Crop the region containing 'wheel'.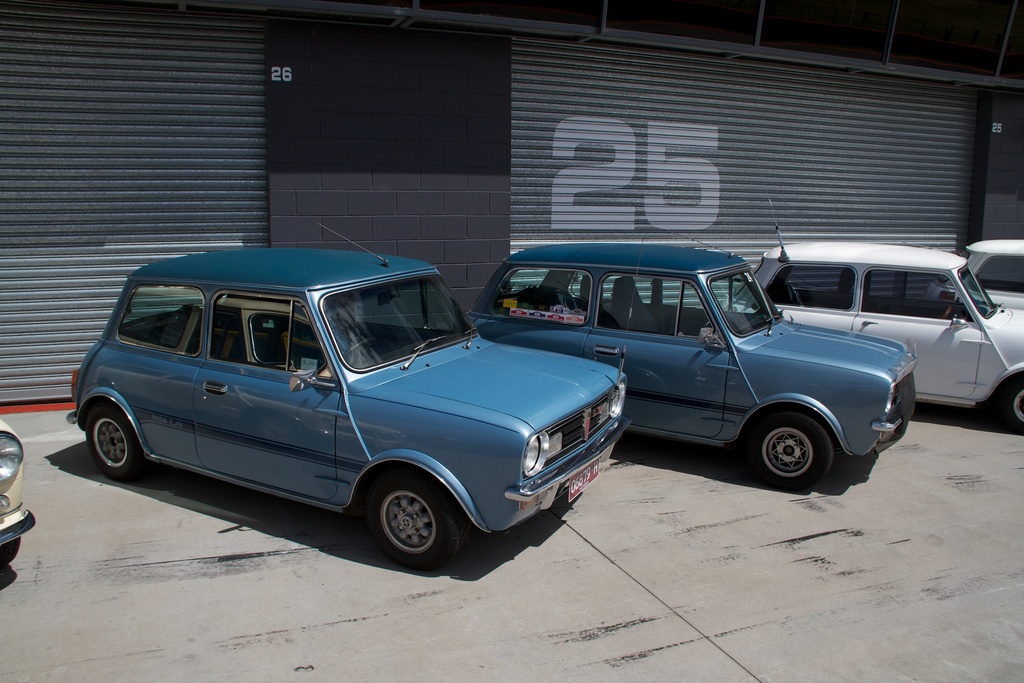
Crop region: <region>935, 307, 951, 320</region>.
